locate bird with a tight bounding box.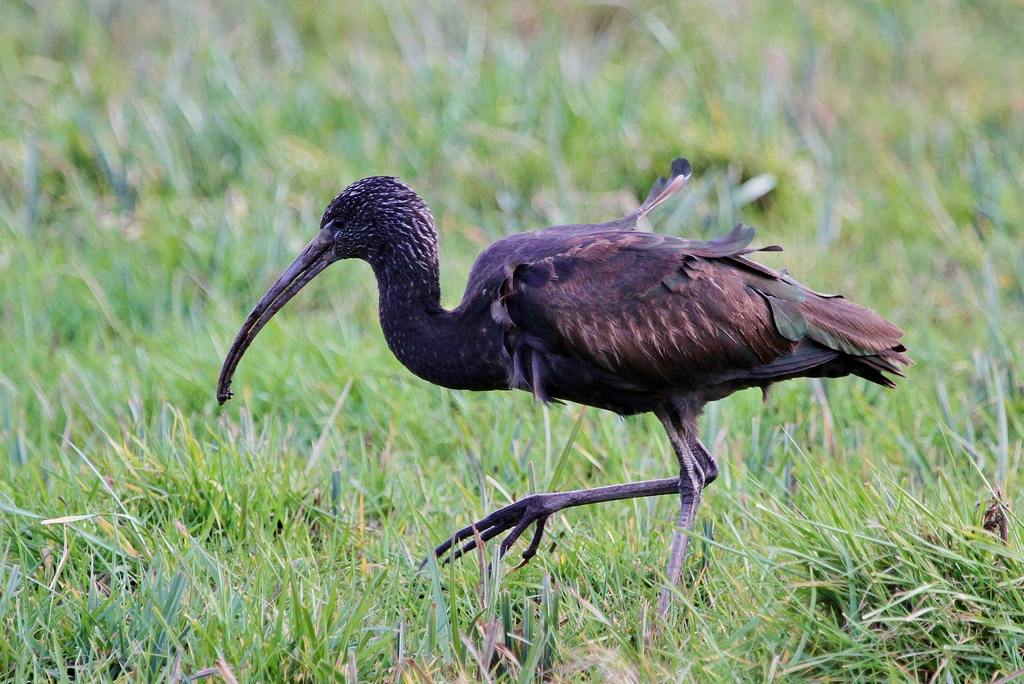
<box>204,164,905,583</box>.
